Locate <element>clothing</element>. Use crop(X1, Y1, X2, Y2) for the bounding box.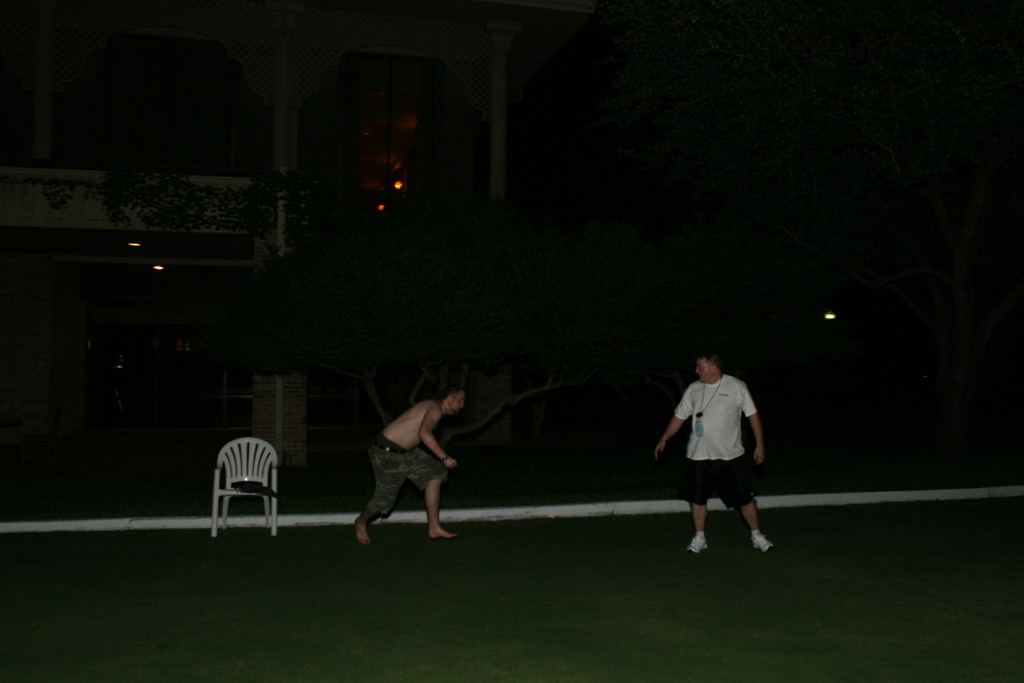
crop(665, 361, 774, 543).
